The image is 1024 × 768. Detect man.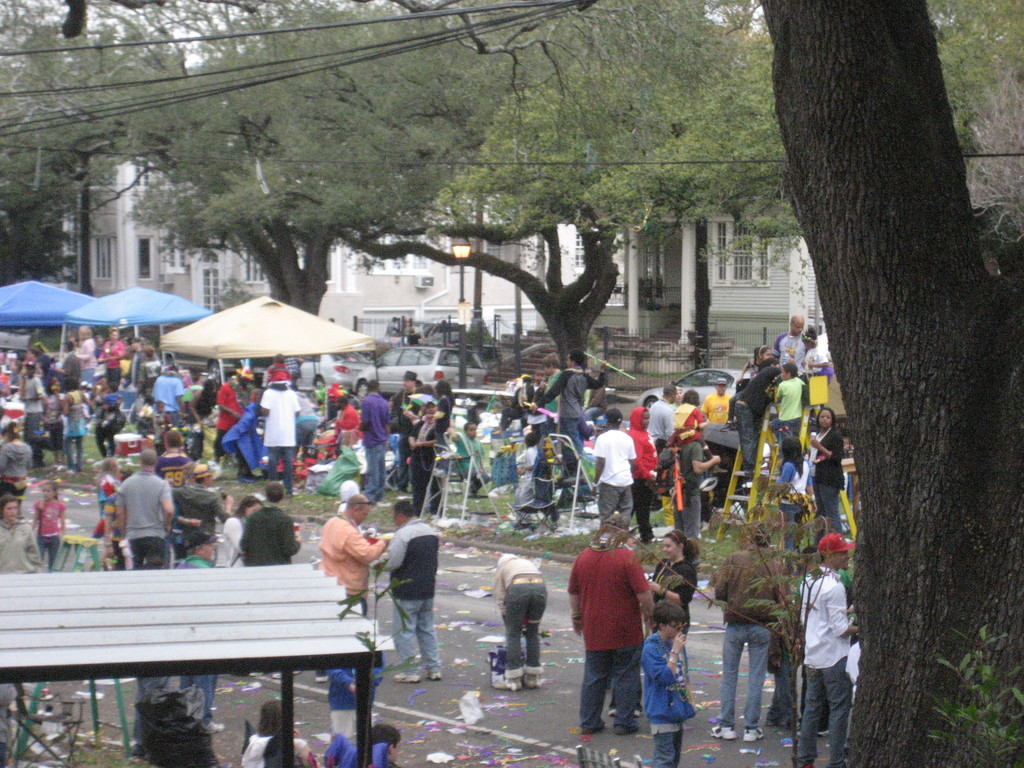
Detection: [566,527,666,749].
